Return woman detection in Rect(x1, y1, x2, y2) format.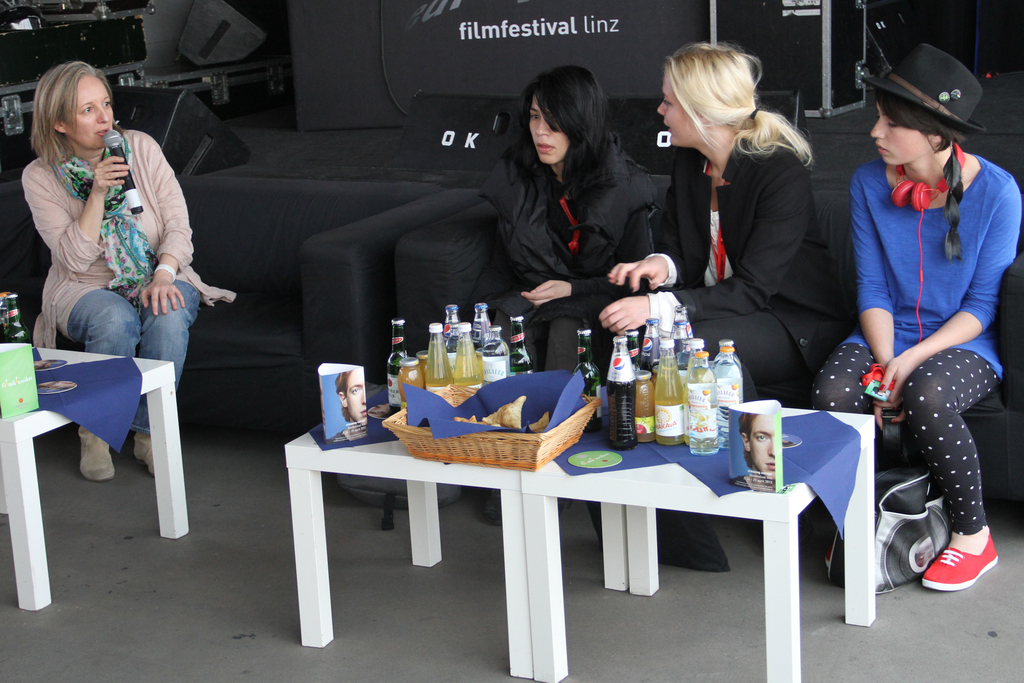
Rect(22, 64, 233, 484).
